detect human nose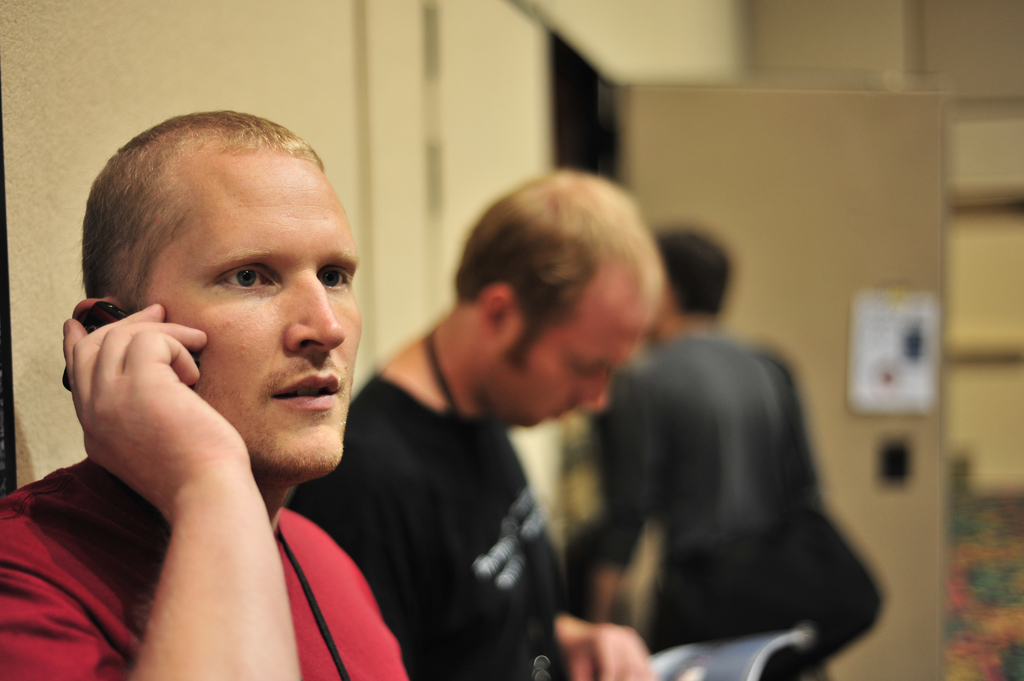
select_region(282, 265, 348, 360)
